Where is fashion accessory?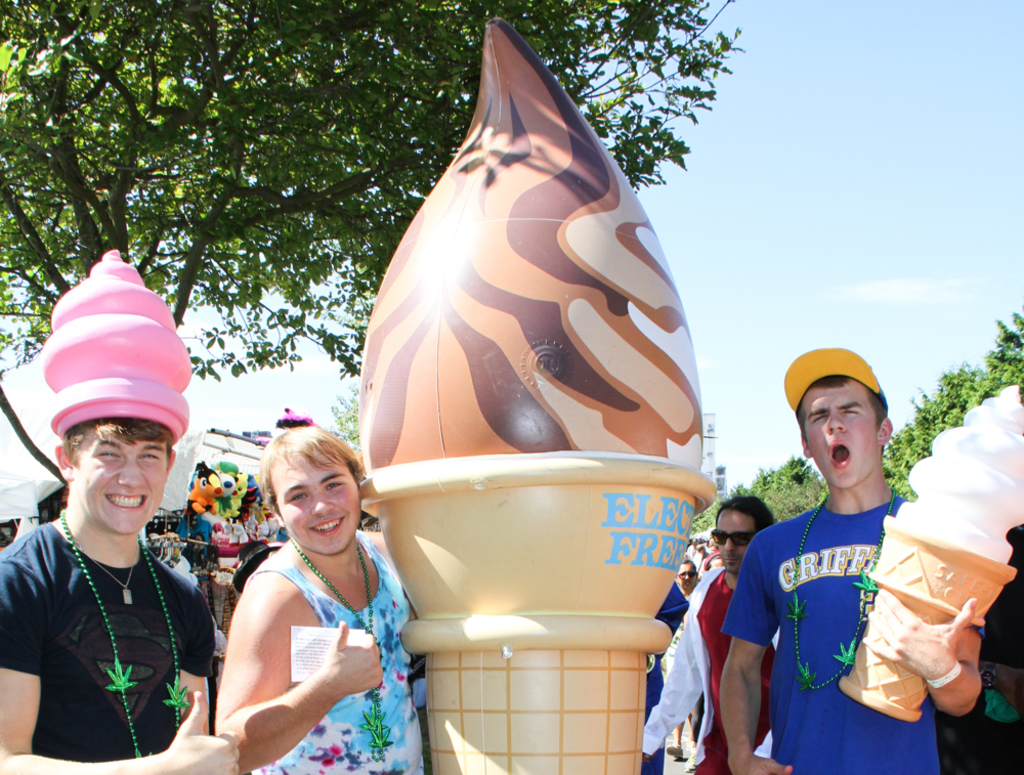
x1=711 y1=526 x2=760 y2=548.
